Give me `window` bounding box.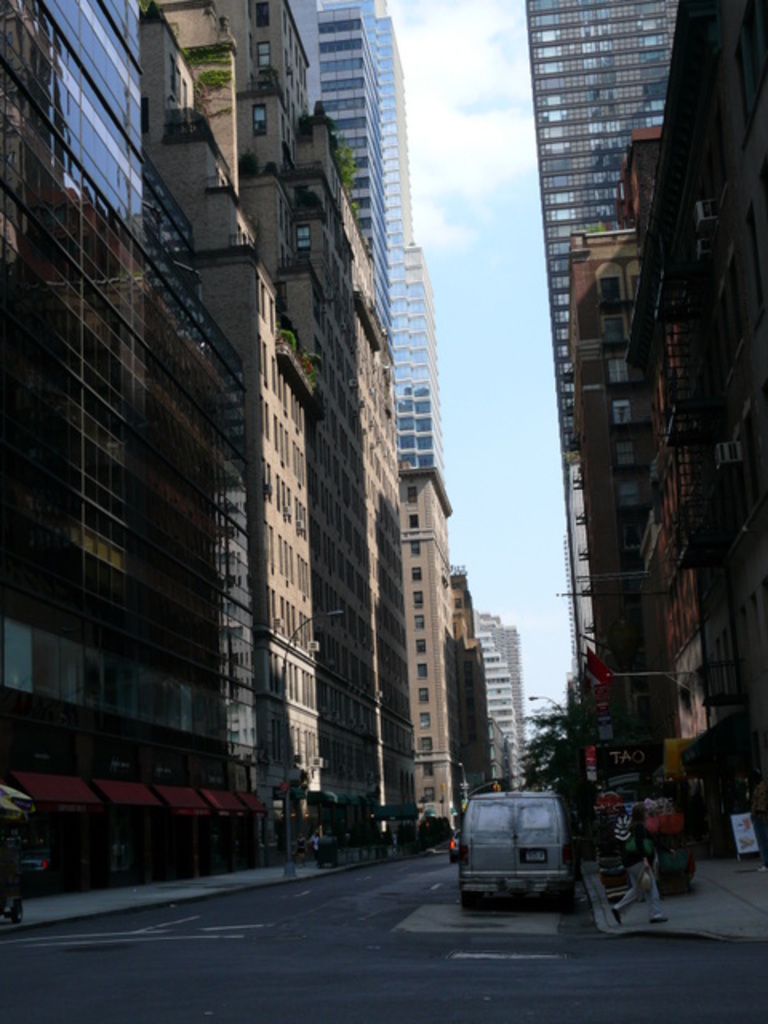
{"left": 608, "top": 394, "right": 635, "bottom": 427}.
